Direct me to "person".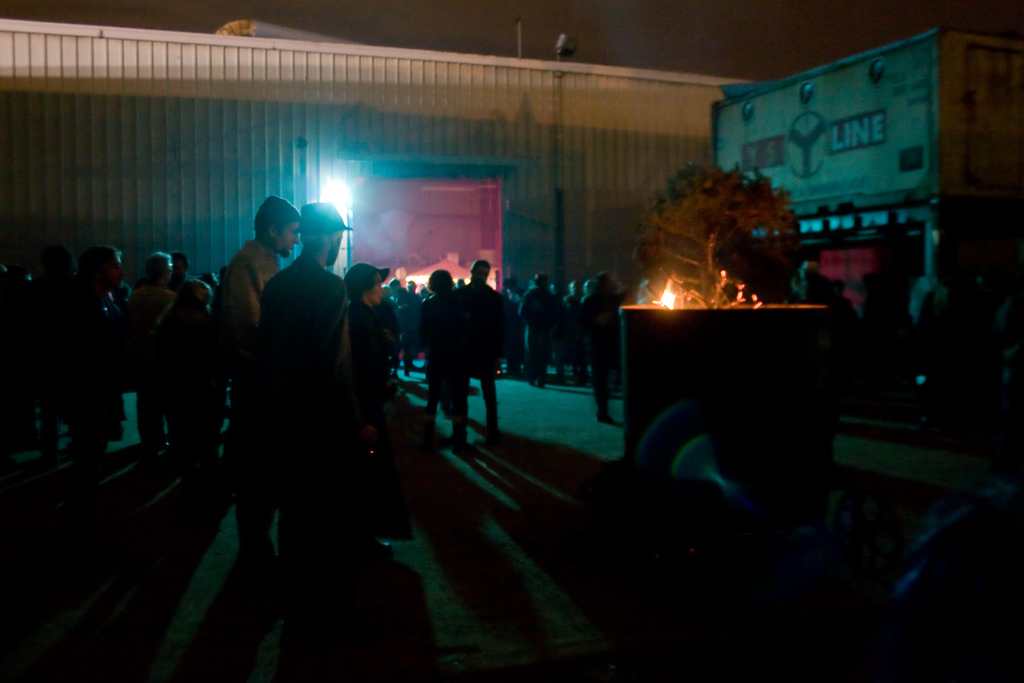
Direction: x1=444, y1=262, x2=509, y2=451.
